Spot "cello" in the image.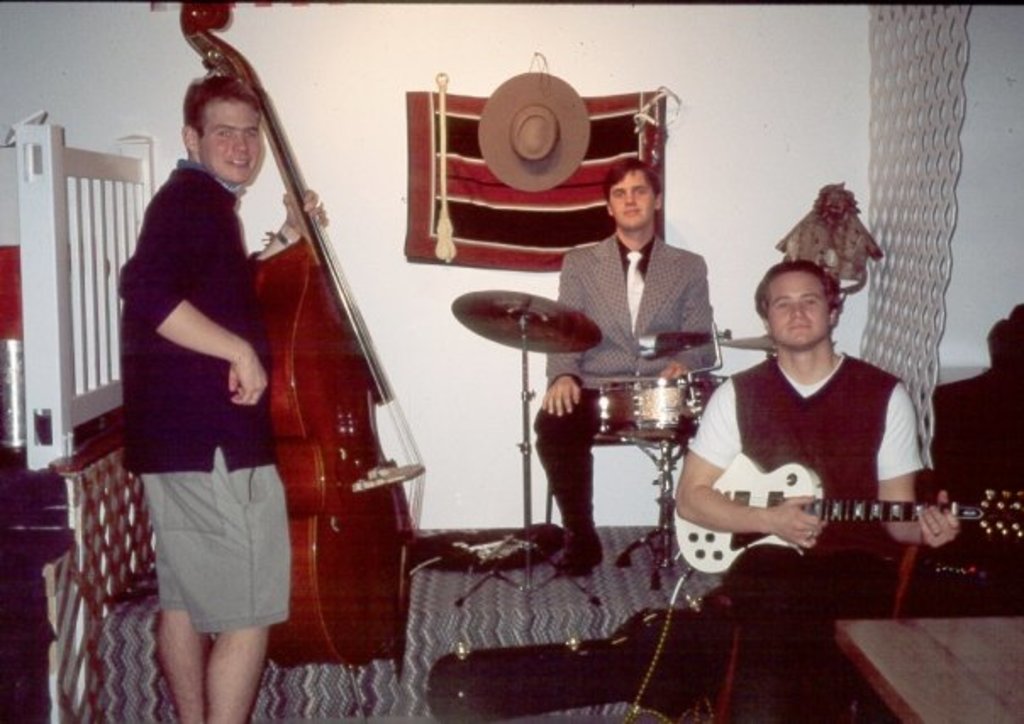
"cello" found at bbox=(181, 0, 429, 722).
